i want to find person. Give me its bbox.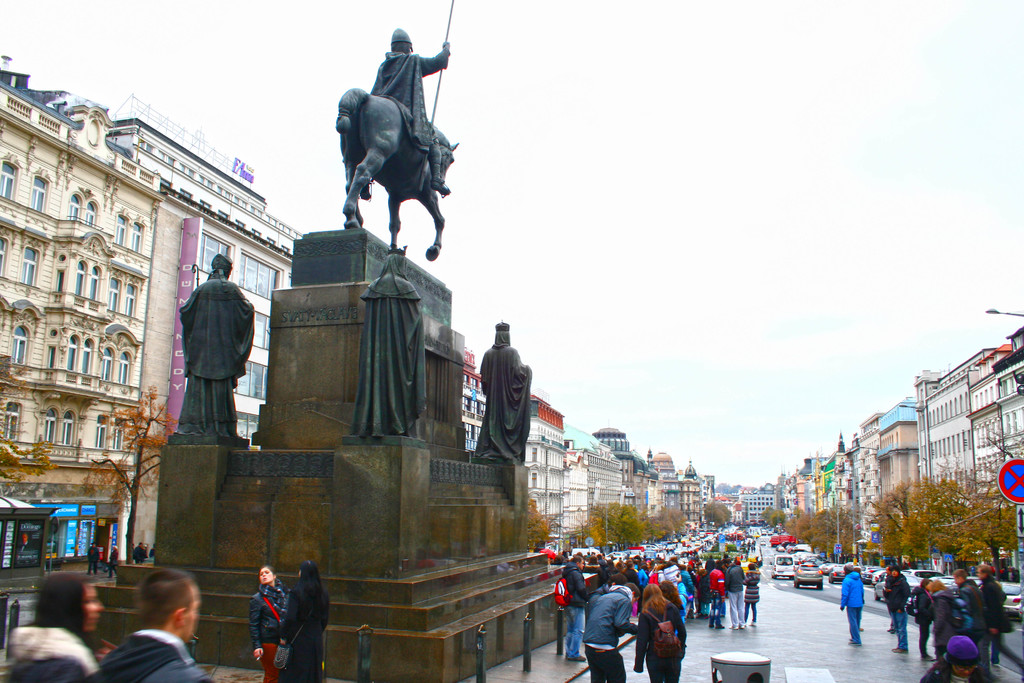
{"x1": 477, "y1": 318, "x2": 532, "y2": 467}.
